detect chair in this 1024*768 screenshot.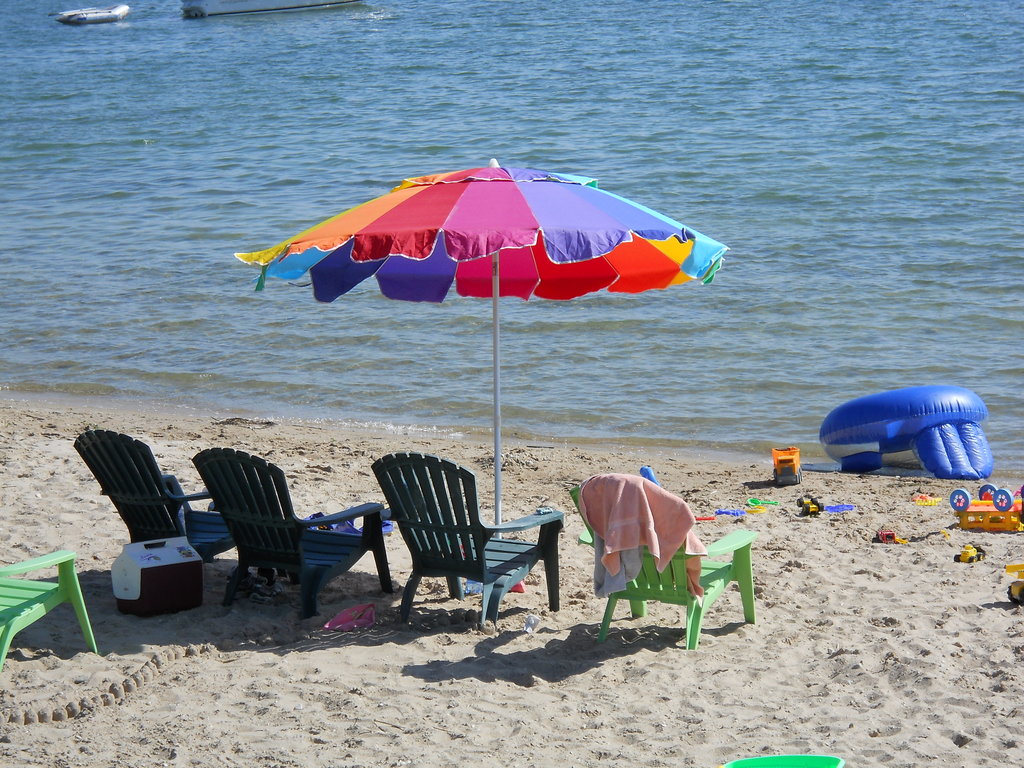
Detection: detection(348, 454, 562, 641).
